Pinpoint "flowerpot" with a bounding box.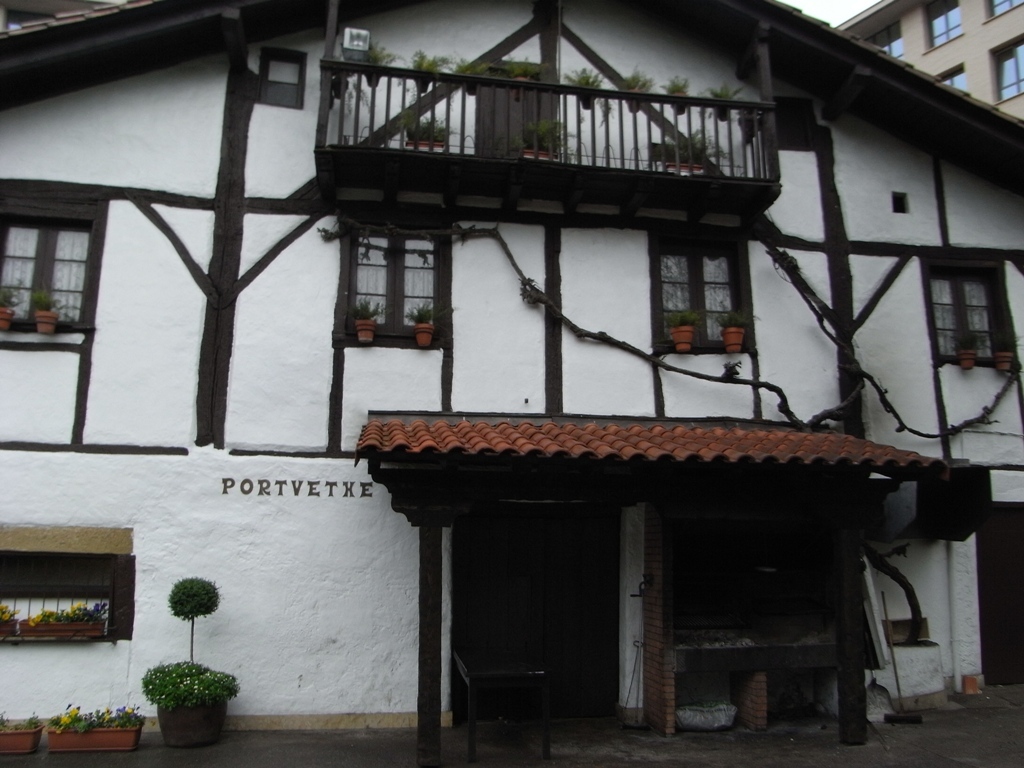
detection(996, 352, 1015, 371).
